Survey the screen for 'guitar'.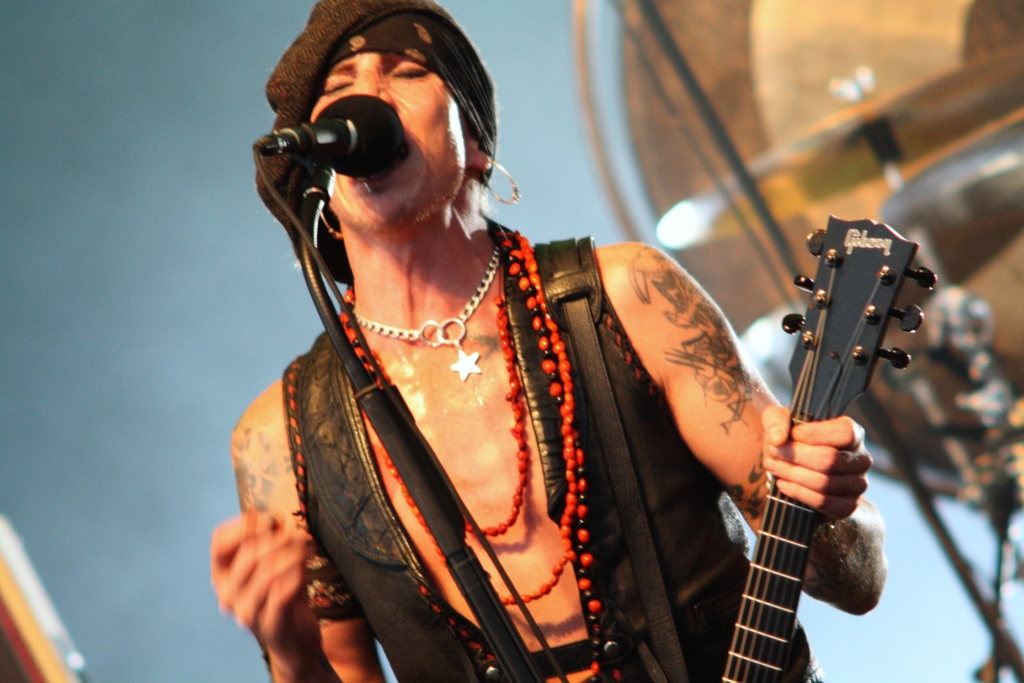
Survey found: bbox(716, 215, 938, 682).
